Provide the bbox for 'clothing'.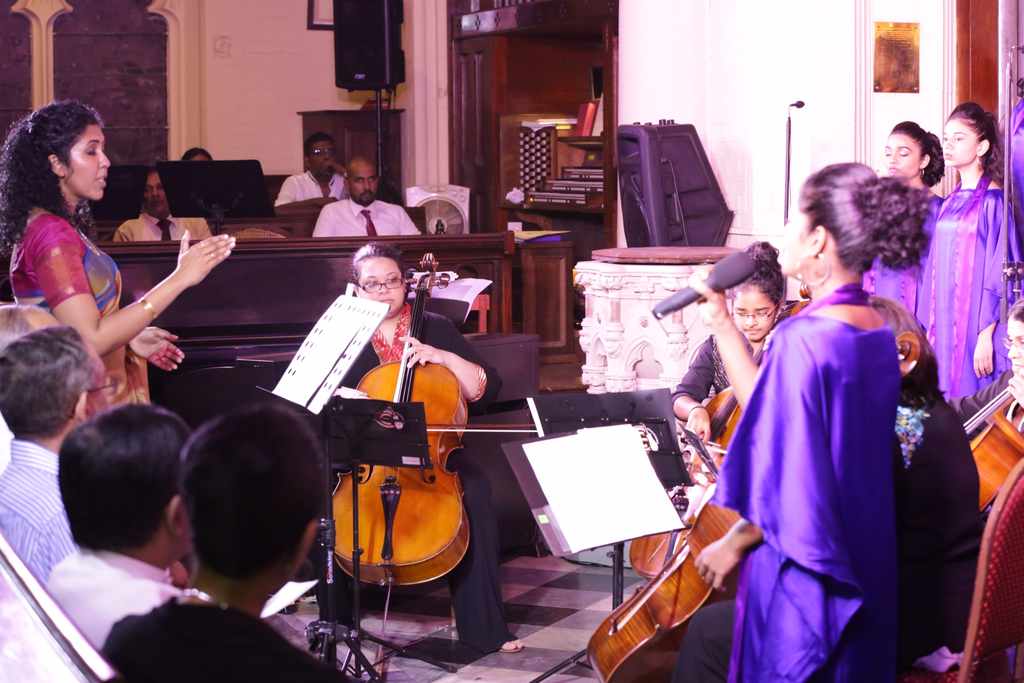
crop(666, 329, 746, 431).
